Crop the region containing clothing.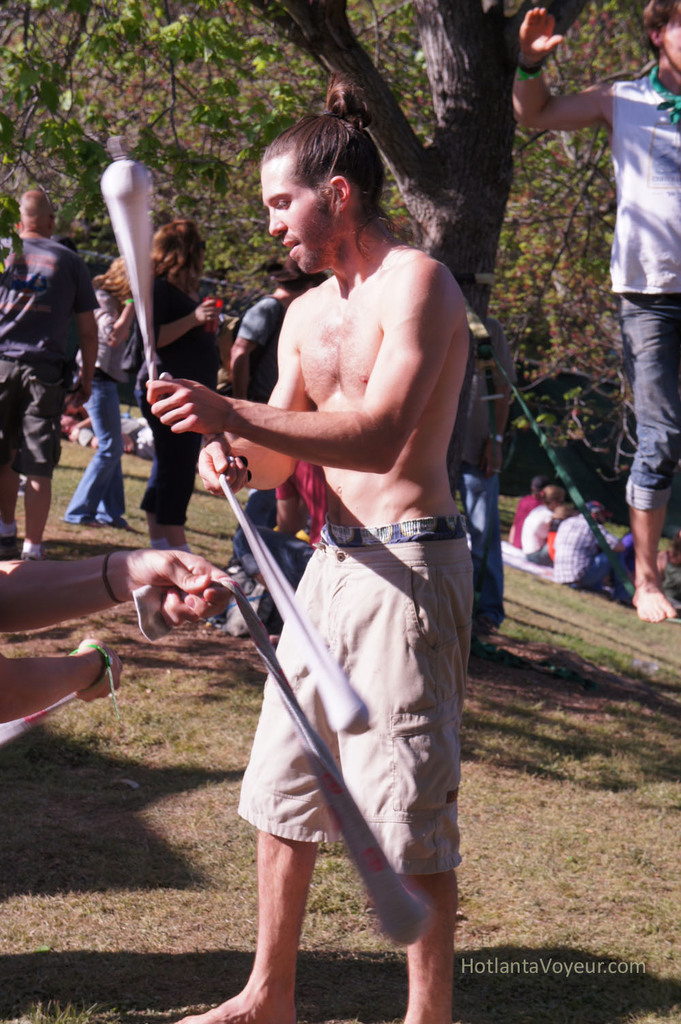
Crop region: crop(142, 272, 220, 516).
